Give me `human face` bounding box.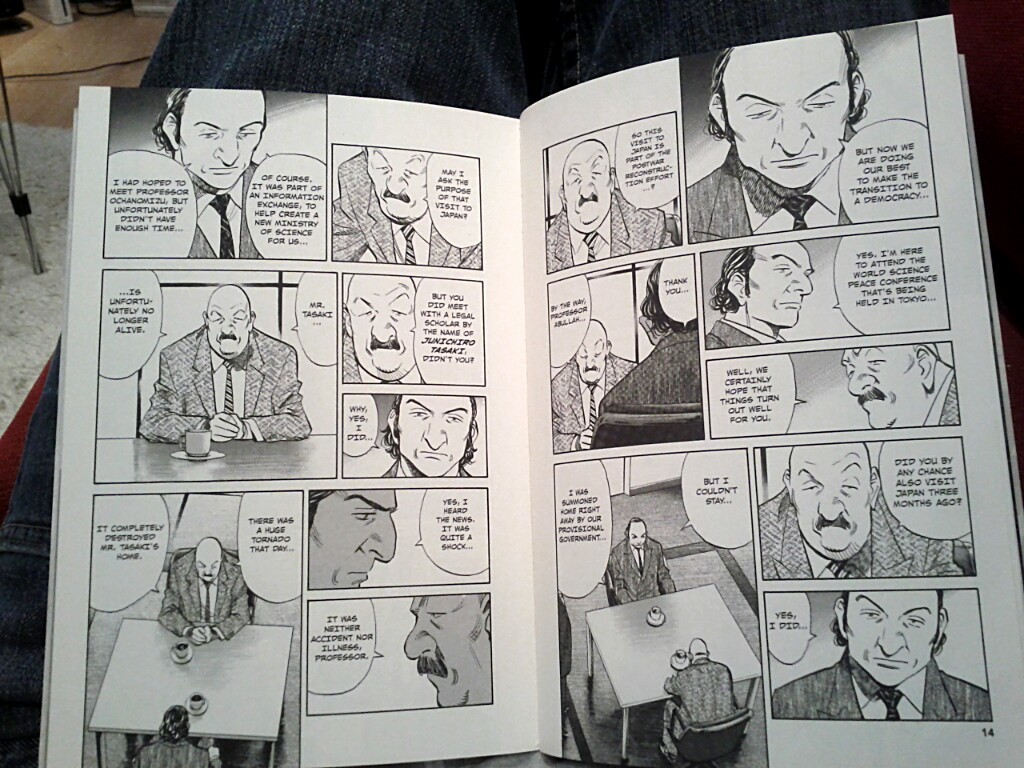
(x1=843, y1=591, x2=937, y2=684).
